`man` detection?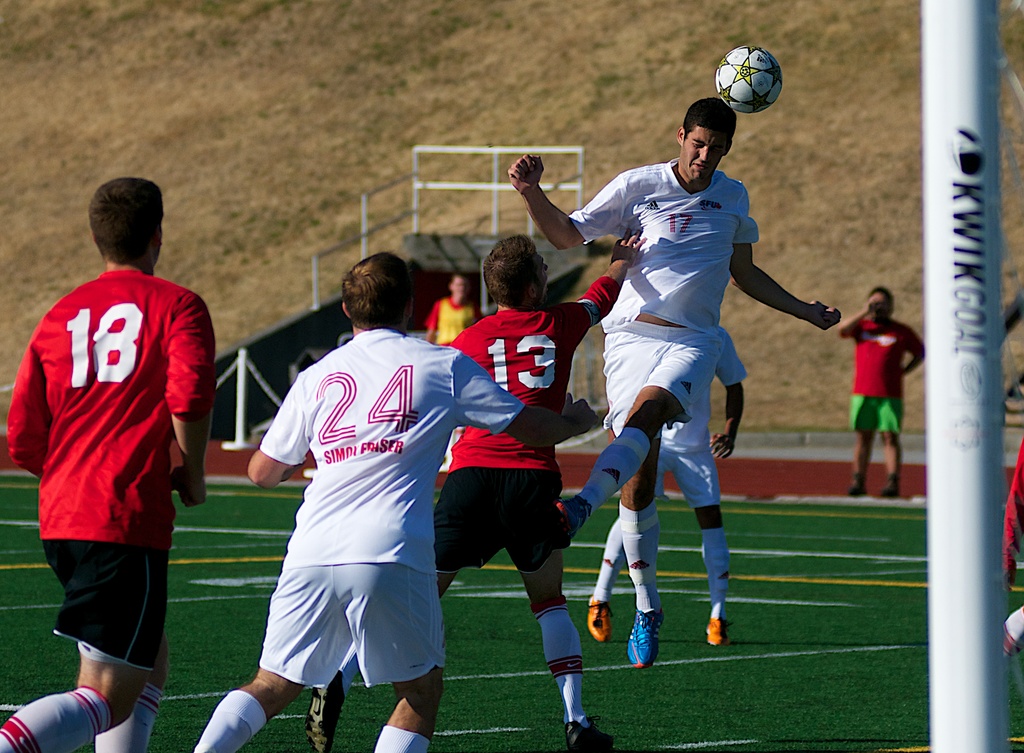
[833,284,925,494]
